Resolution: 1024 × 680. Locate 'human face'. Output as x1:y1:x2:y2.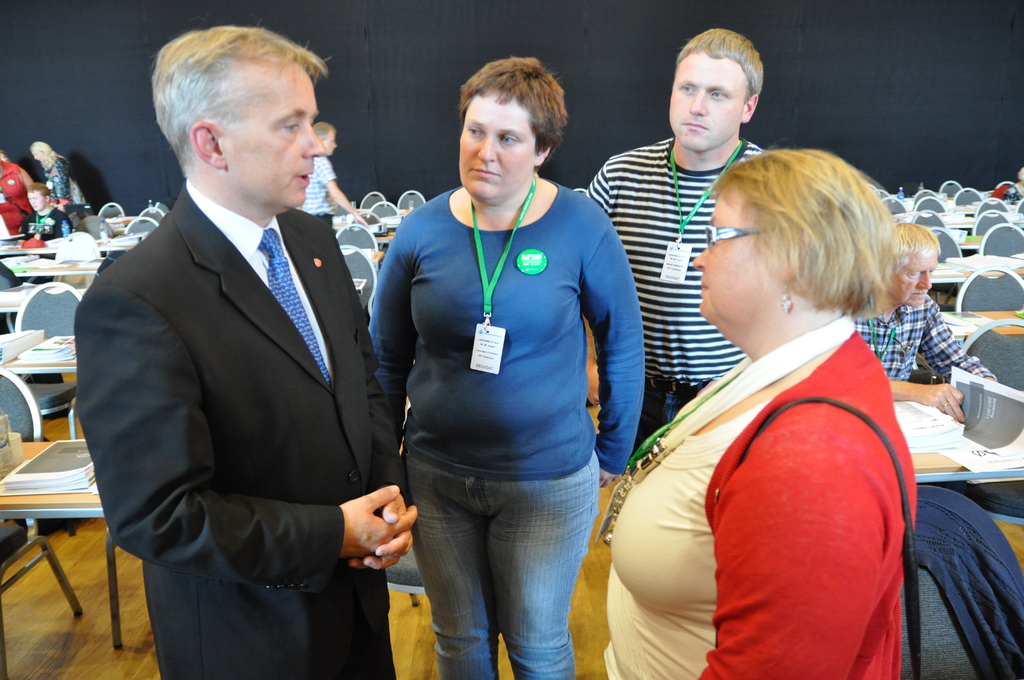
461:94:535:199.
